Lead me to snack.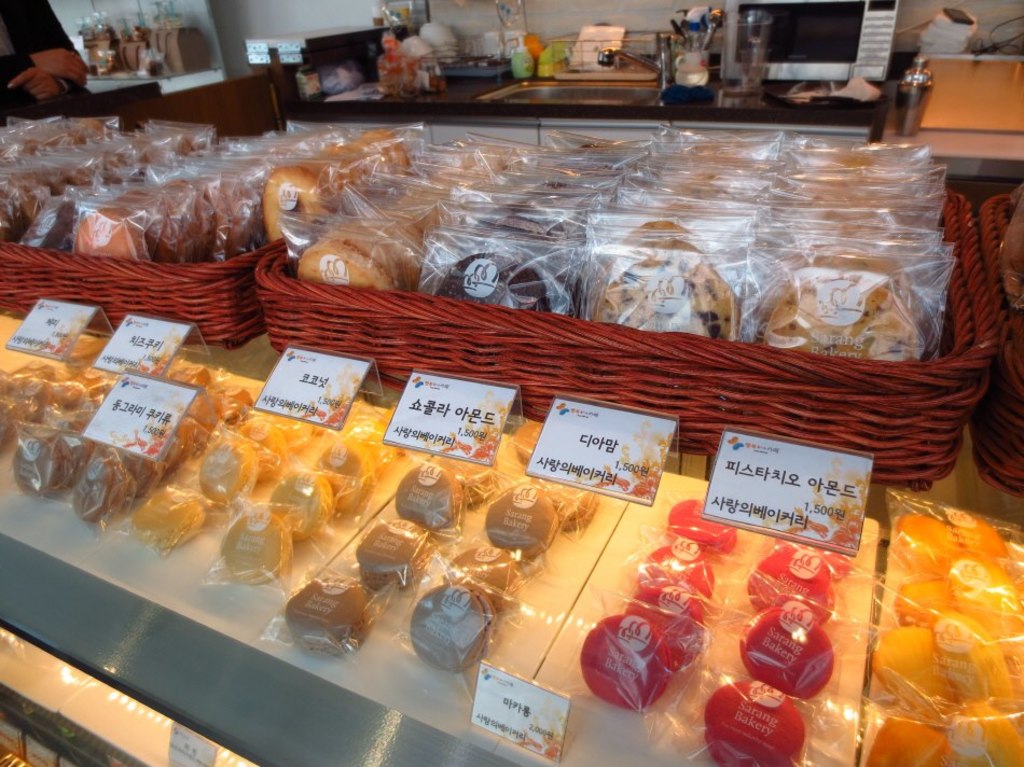
Lead to box(415, 576, 504, 672).
